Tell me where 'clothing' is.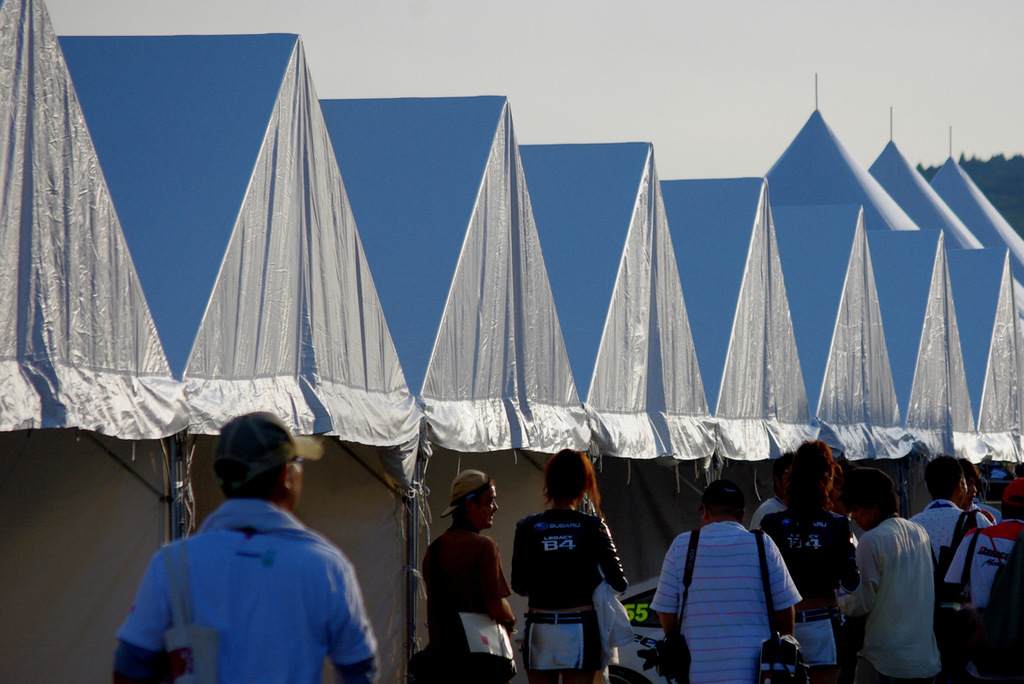
'clothing' is at BBox(934, 514, 1023, 683).
